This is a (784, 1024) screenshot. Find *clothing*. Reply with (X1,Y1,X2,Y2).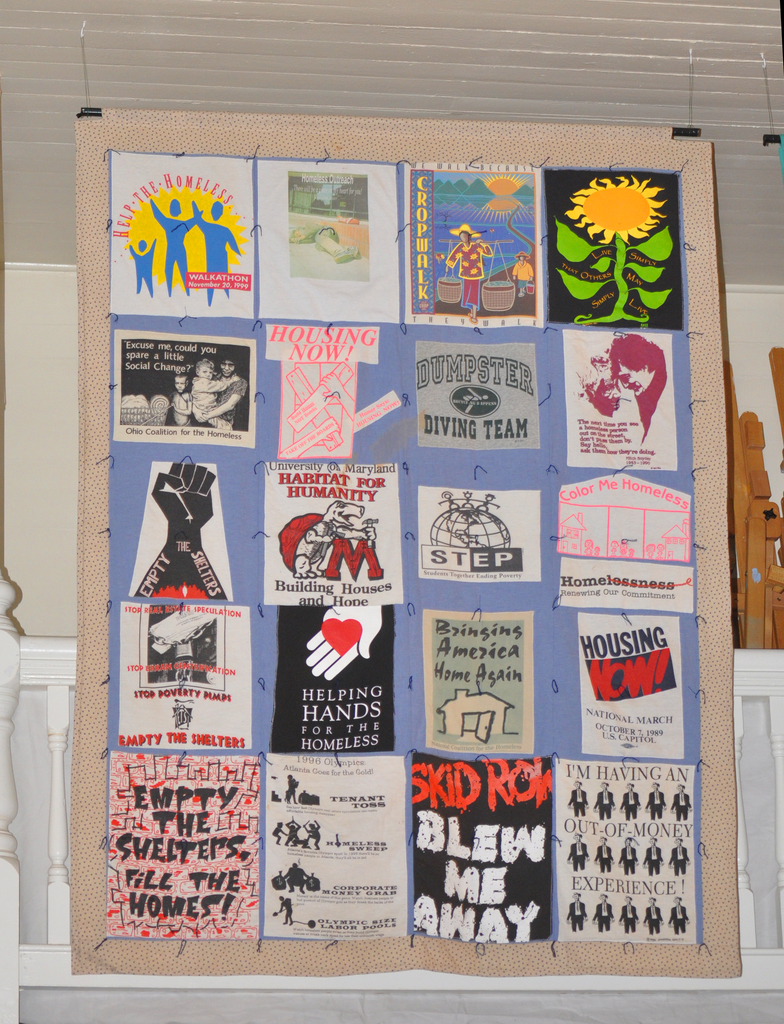
(667,904,691,938).
